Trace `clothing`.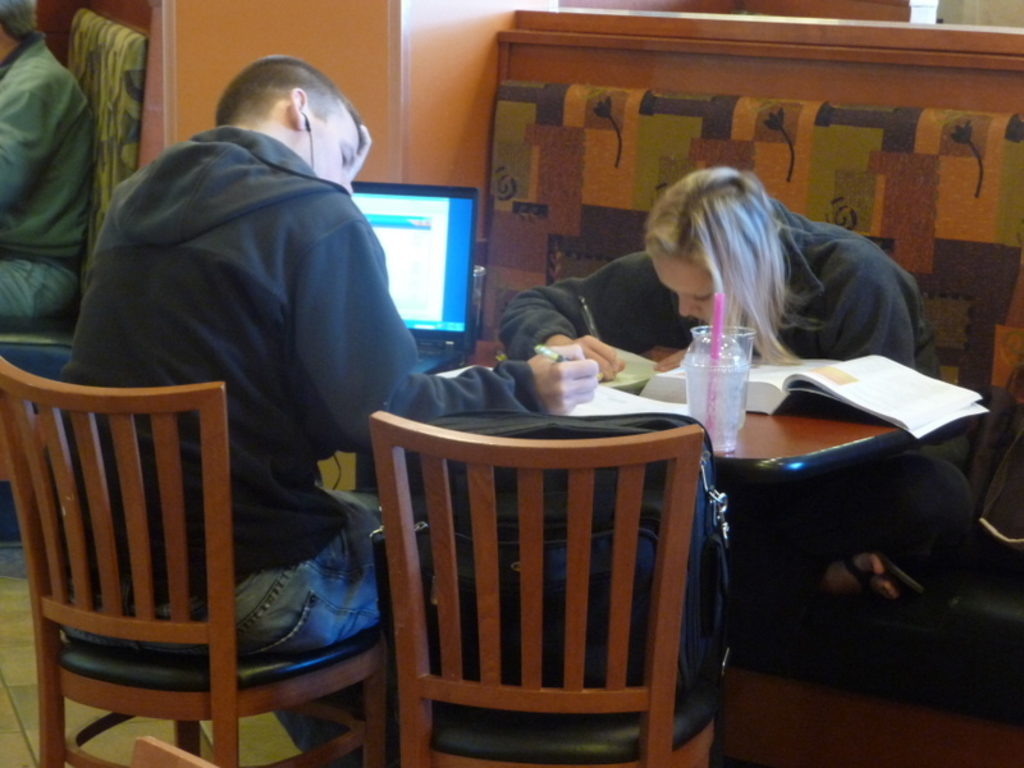
Traced to x1=494, y1=200, x2=940, y2=585.
